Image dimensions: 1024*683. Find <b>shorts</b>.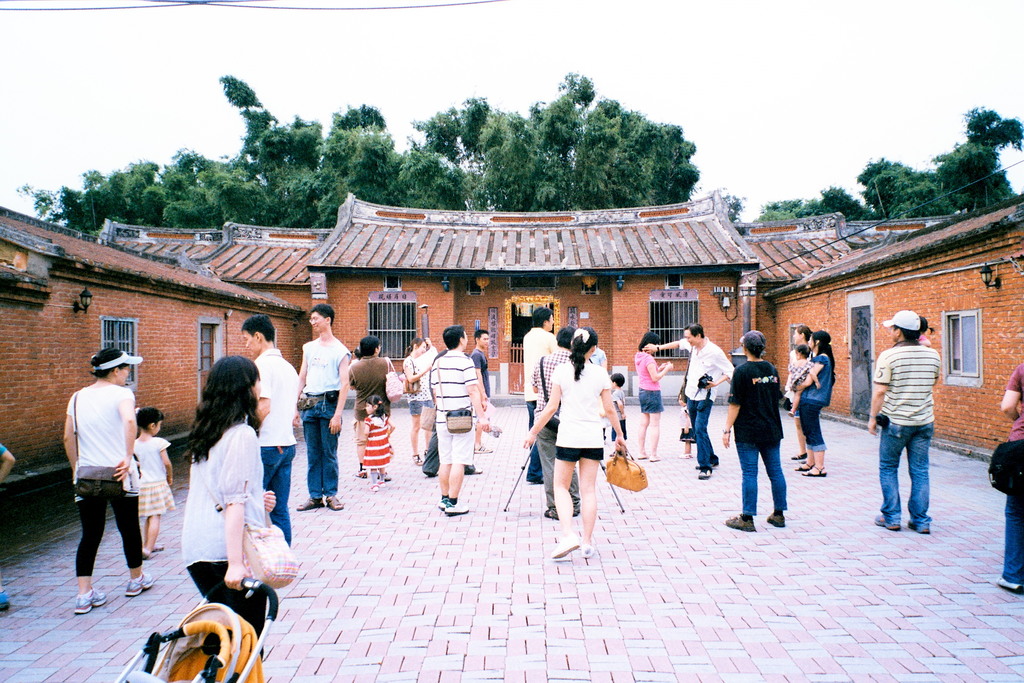
636:387:666:416.
